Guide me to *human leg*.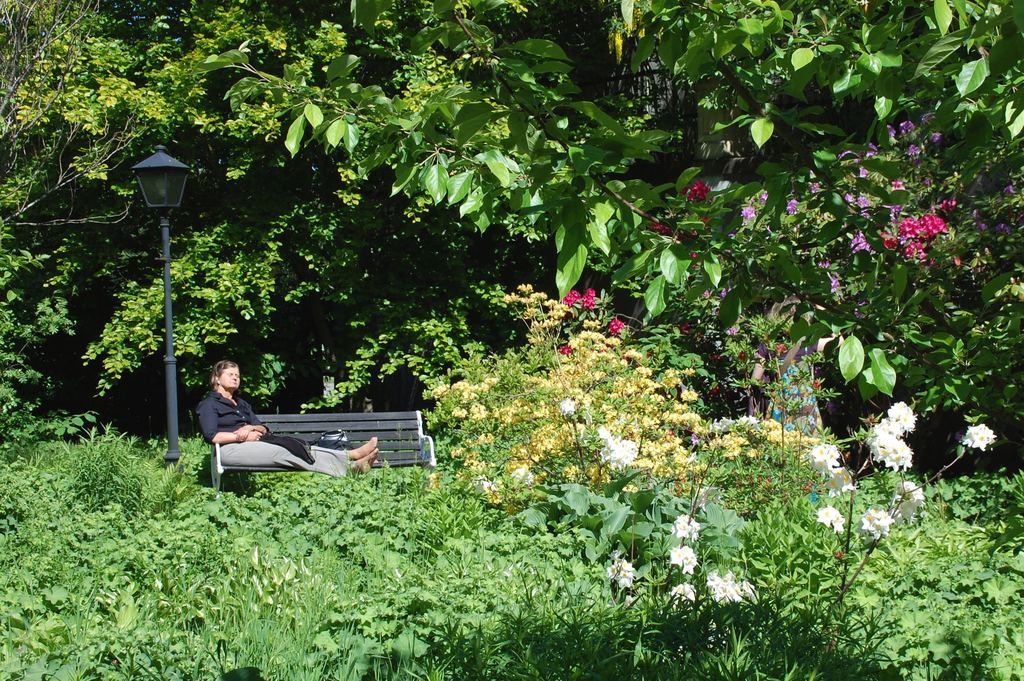
Guidance: 219, 437, 372, 476.
